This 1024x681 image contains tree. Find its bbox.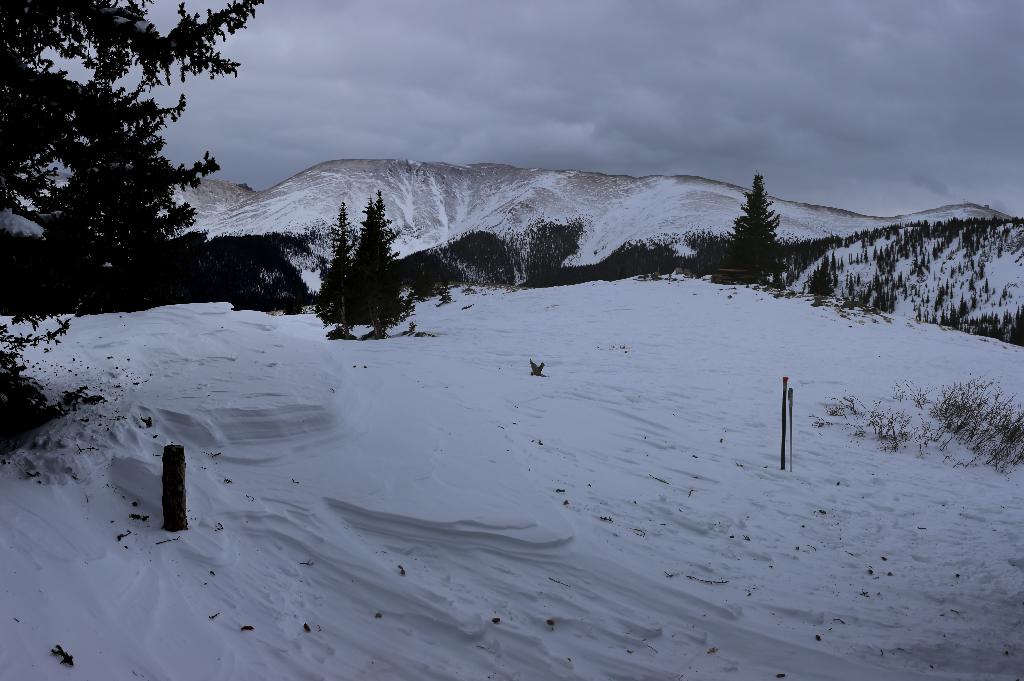
385/202/406/324.
